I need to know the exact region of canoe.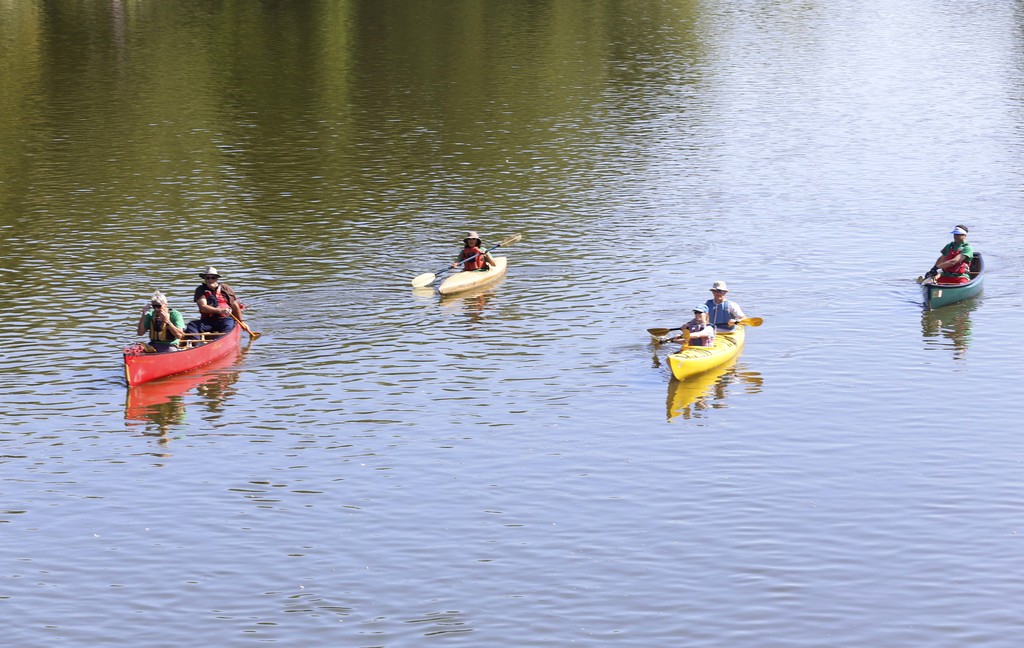
Region: <box>662,325,742,380</box>.
